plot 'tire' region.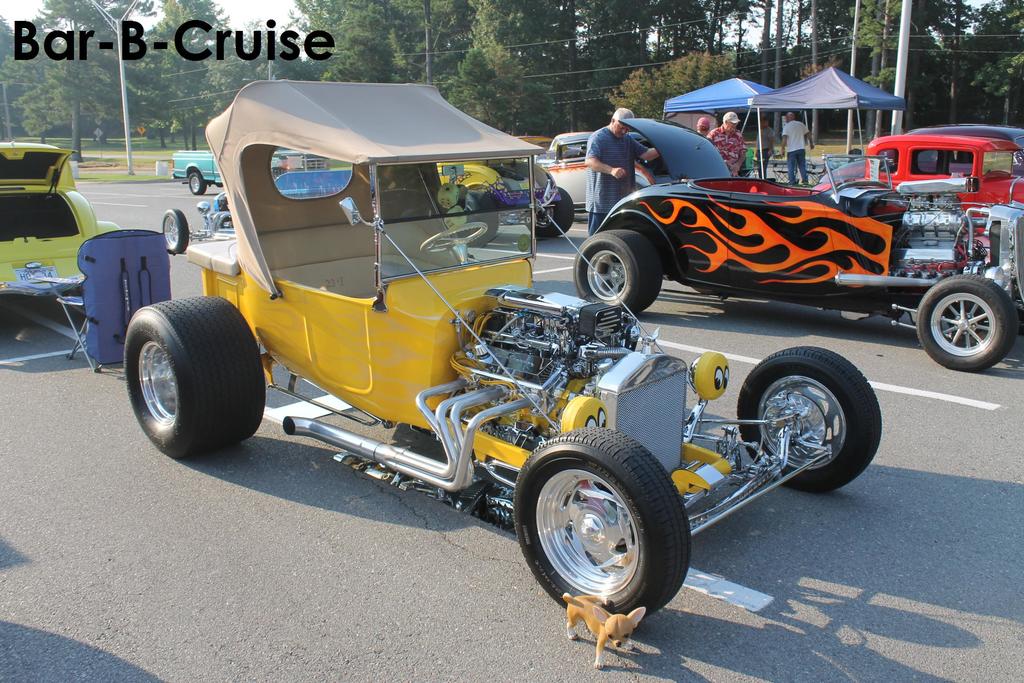
Plotted at [x1=113, y1=289, x2=241, y2=450].
